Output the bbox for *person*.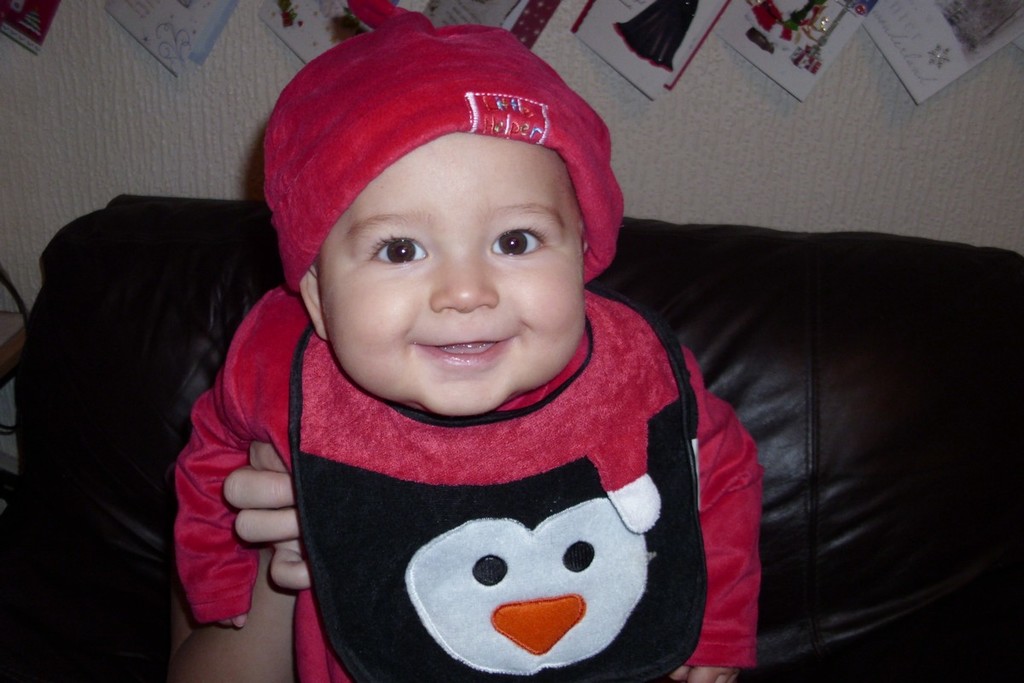
l=118, t=9, r=805, b=682.
